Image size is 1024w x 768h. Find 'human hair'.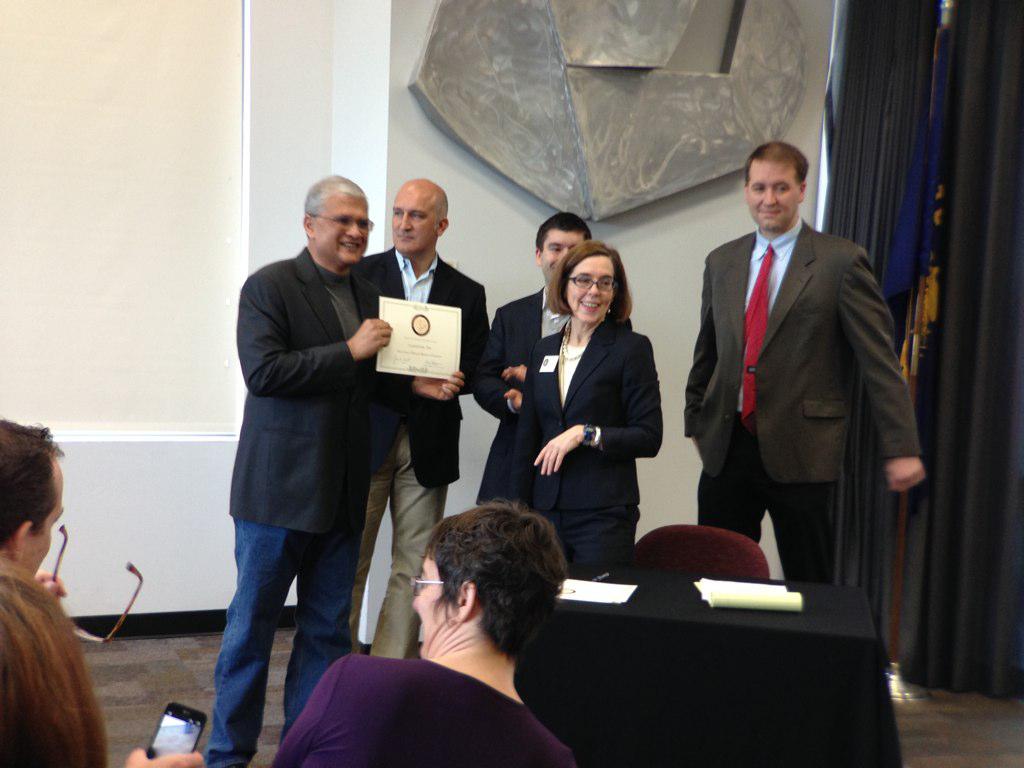
<region>0, 410, 63, 553</region>.
